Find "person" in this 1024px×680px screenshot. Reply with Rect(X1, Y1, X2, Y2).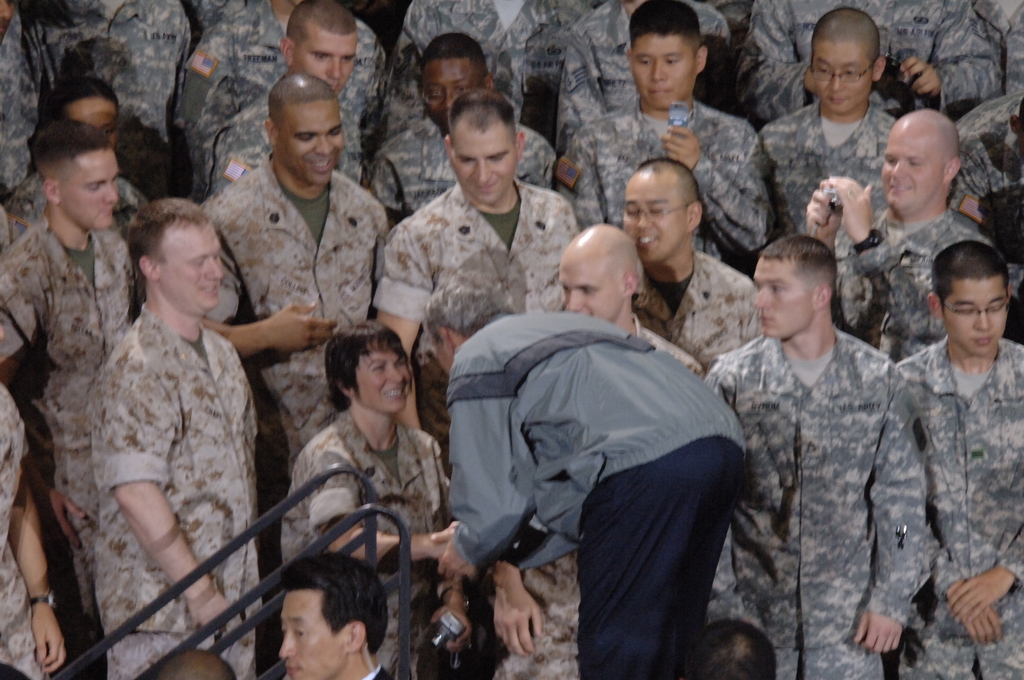
Rect(805, 96, 986, 352).
